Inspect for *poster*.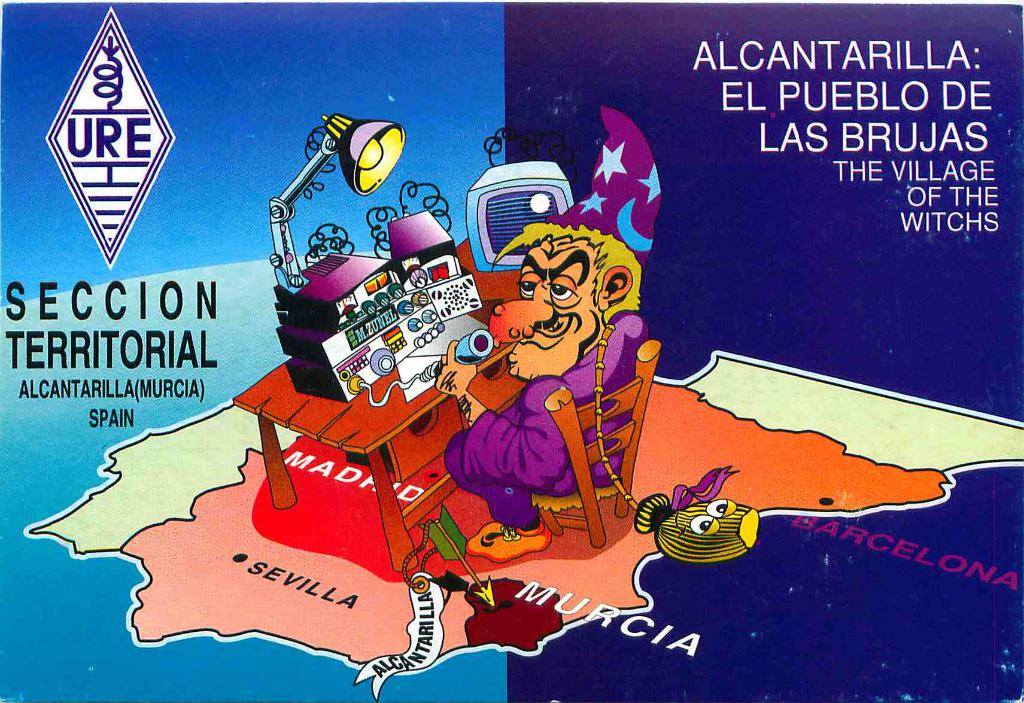
Inspection: [x1=0, y1=1, x2=1023, y2=702].
